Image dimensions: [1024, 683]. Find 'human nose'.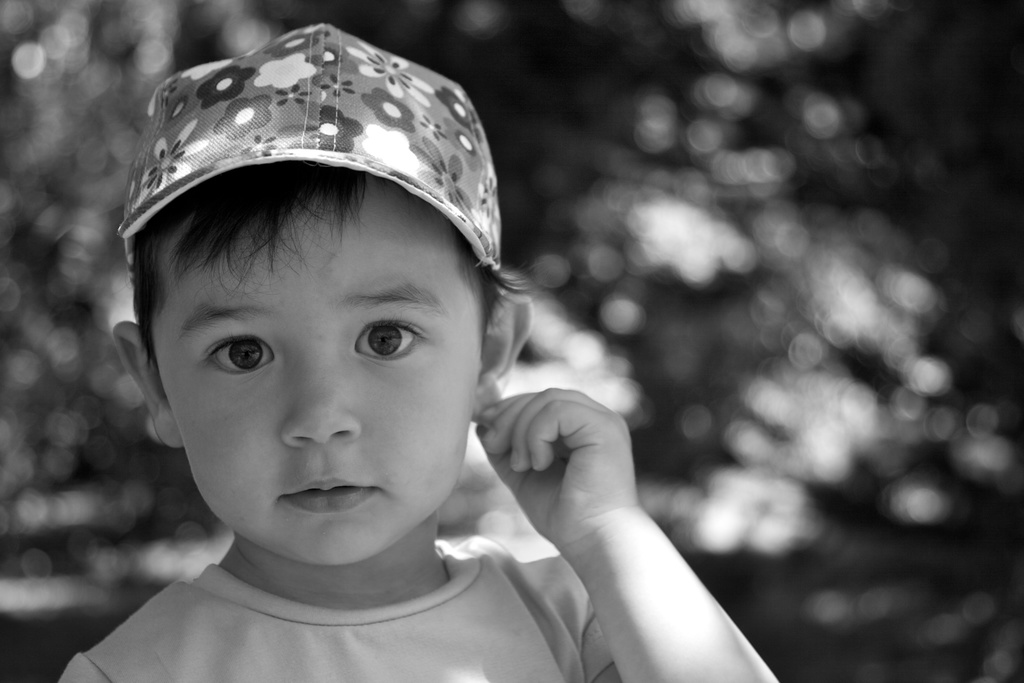
(left=283, top=348, right=360, bottom=448).
